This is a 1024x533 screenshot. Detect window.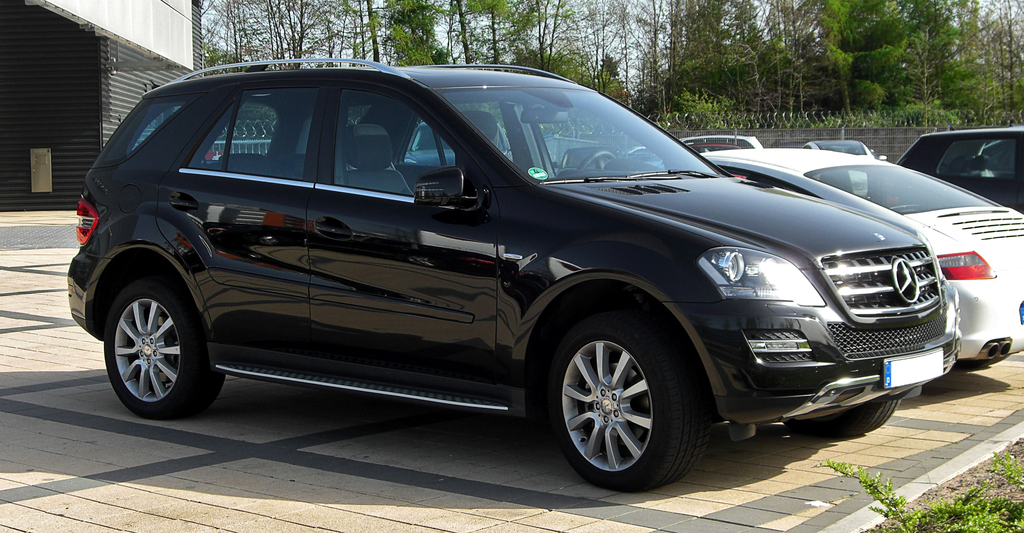
401/101/515/163.
